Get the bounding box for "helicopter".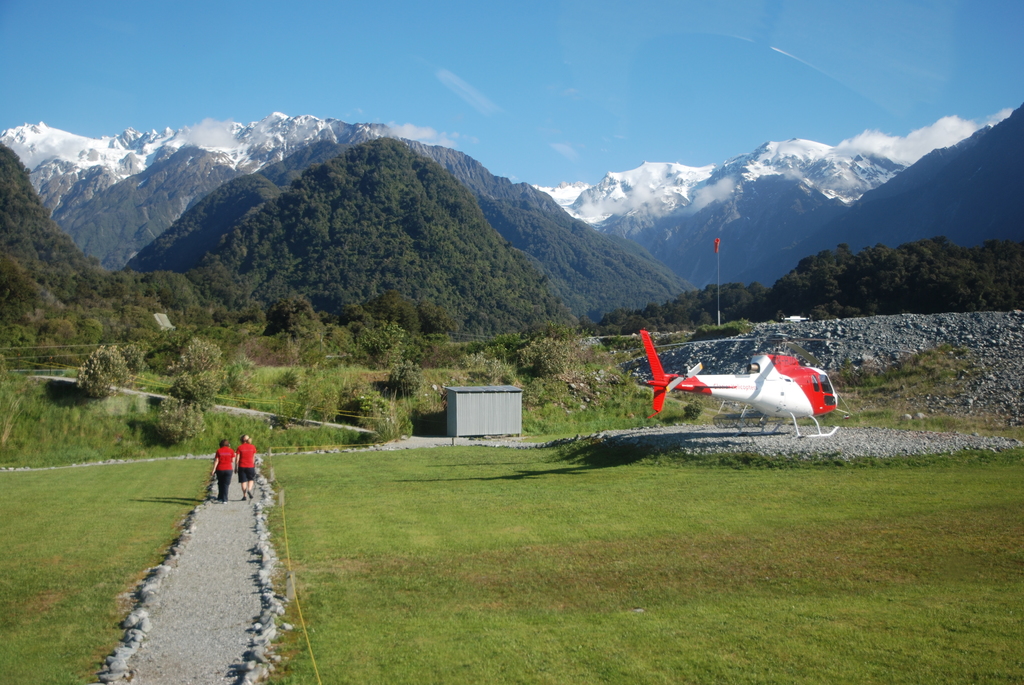
{"x1": 648, "y1": 336, "x2": 802, "y2": 431}.
